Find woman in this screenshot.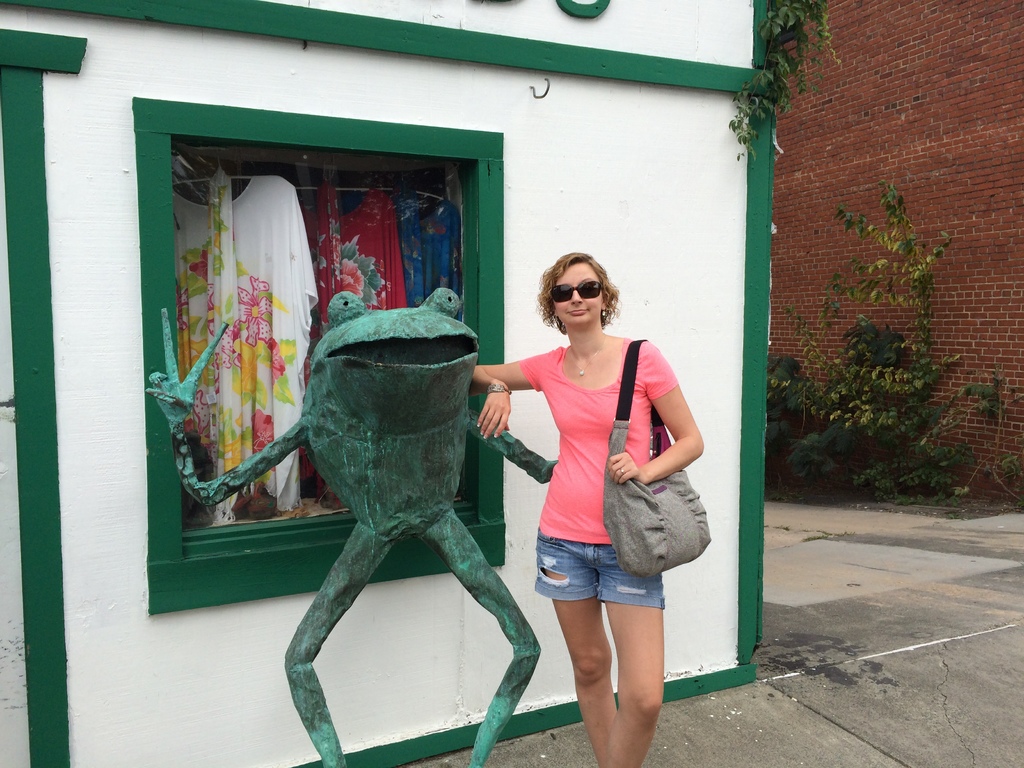
The bounding box for woman is x1=483 y1=241 x2=702 y2=728.
